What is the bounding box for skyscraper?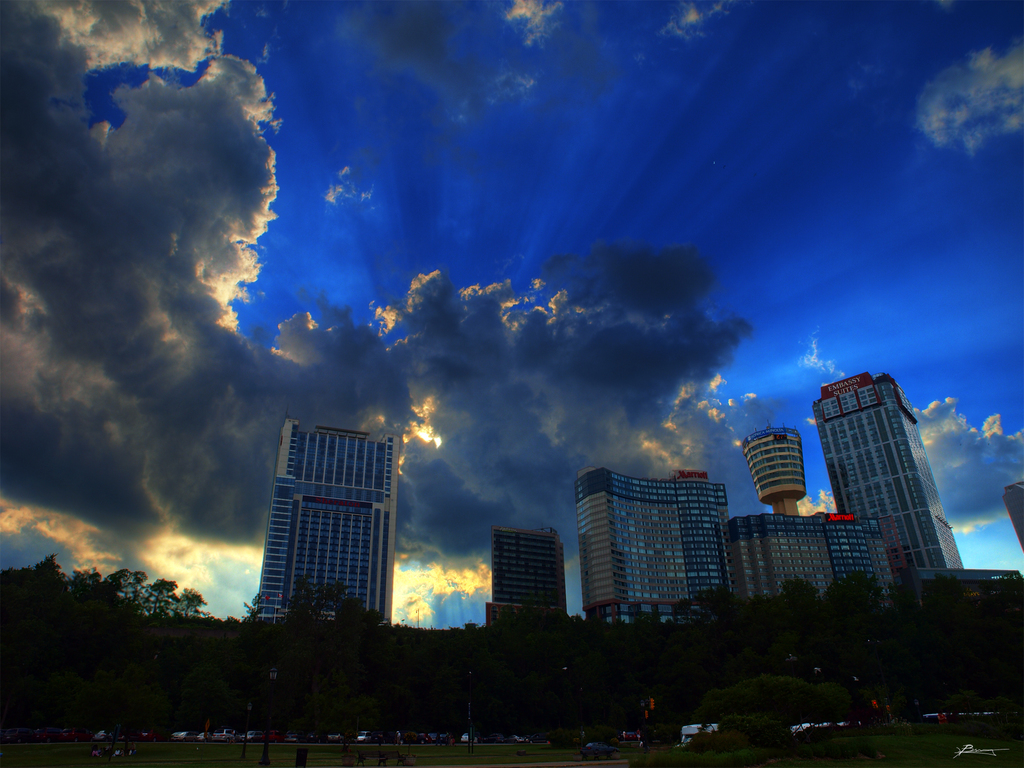
locate(808, 371, 969, 586).
